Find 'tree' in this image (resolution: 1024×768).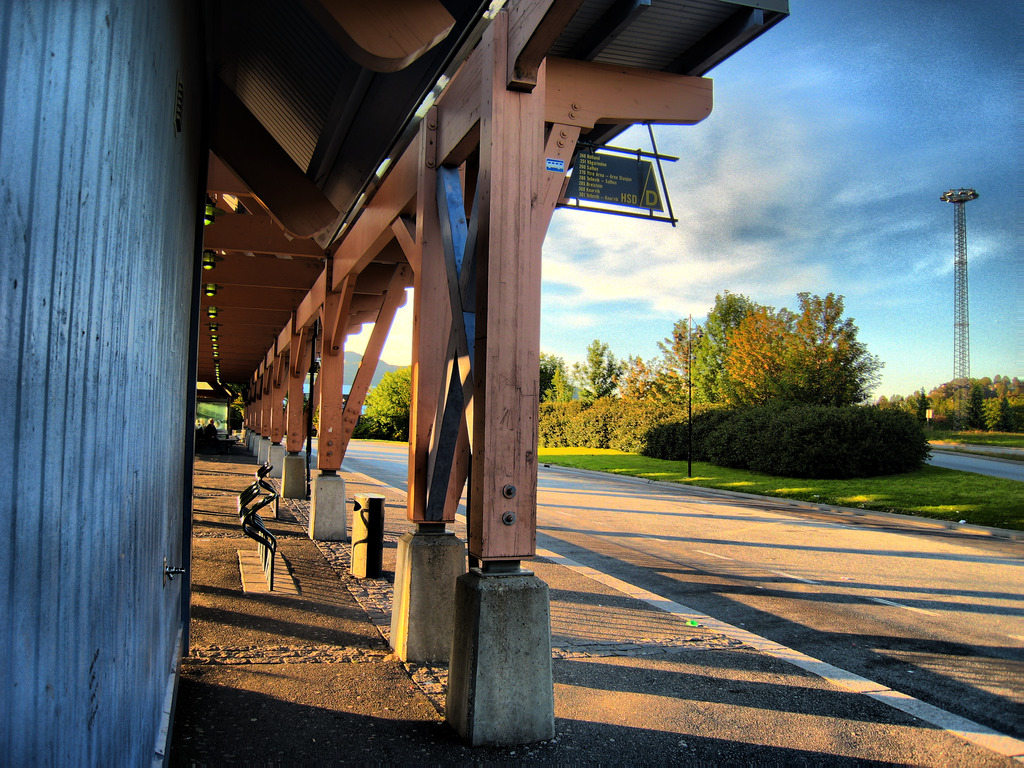
bbox=(361, 364, 411, 445).
